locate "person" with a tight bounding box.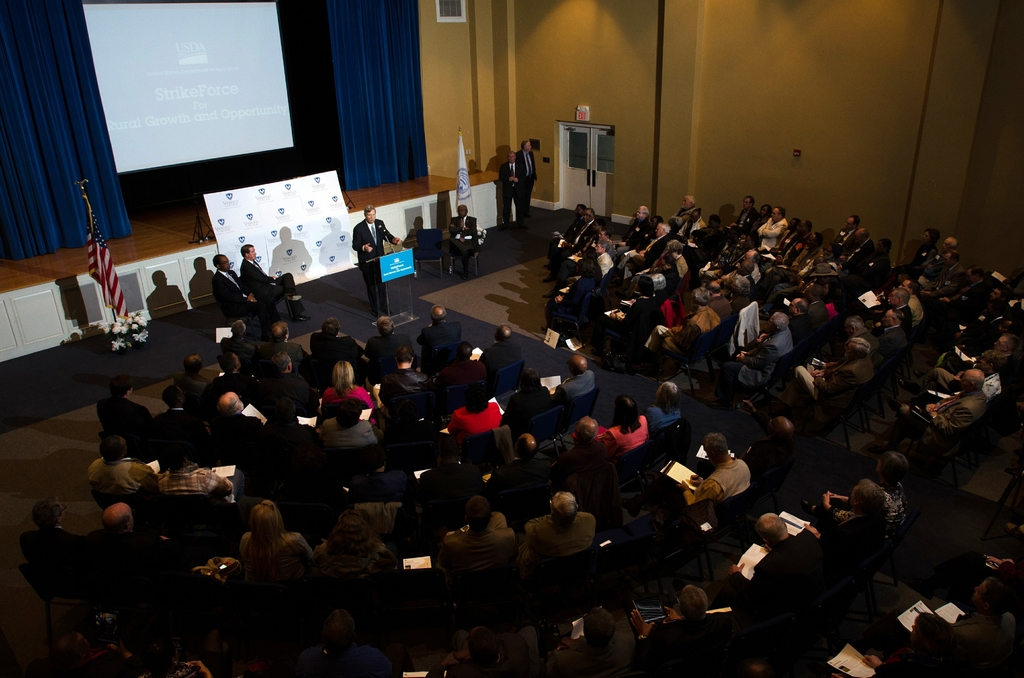
BBox(156, 357, 207, 409).
